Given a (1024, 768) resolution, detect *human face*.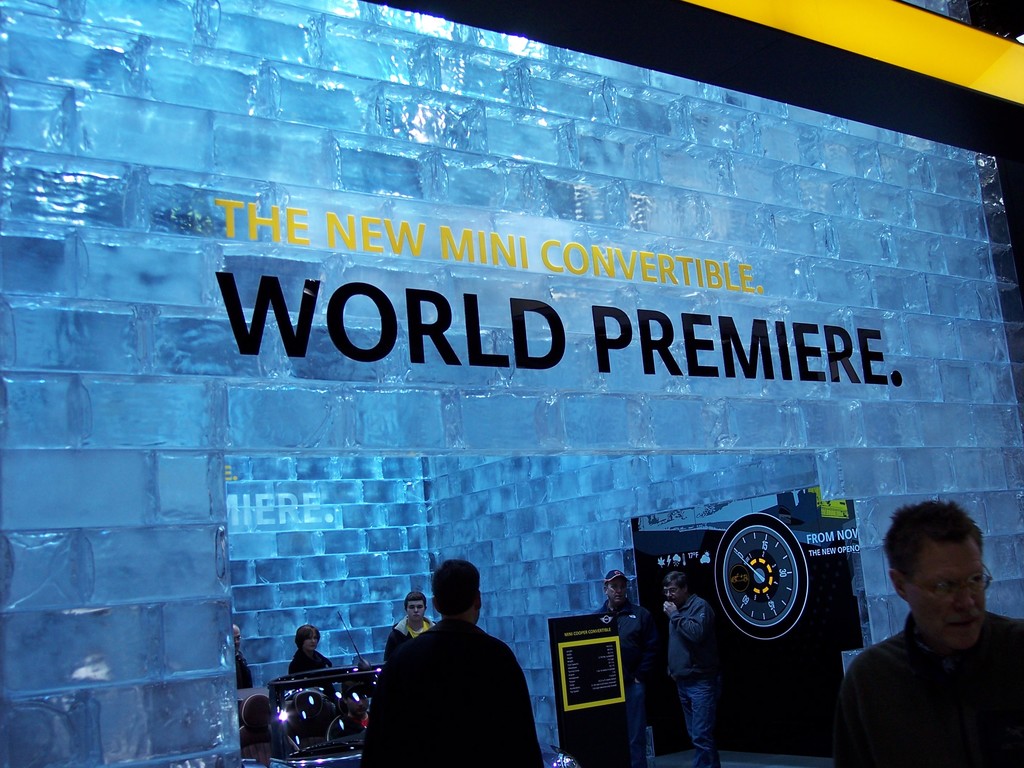
(x1=231, y1=628, x2=241, y2=650).
